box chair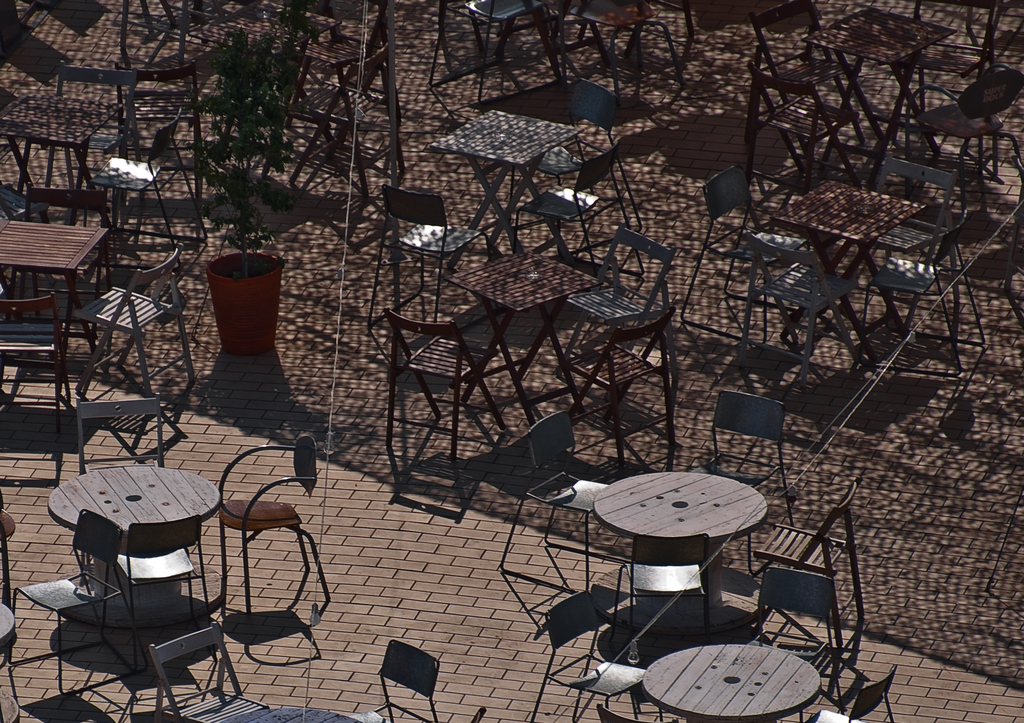
<box>522,74,649,219</box>
